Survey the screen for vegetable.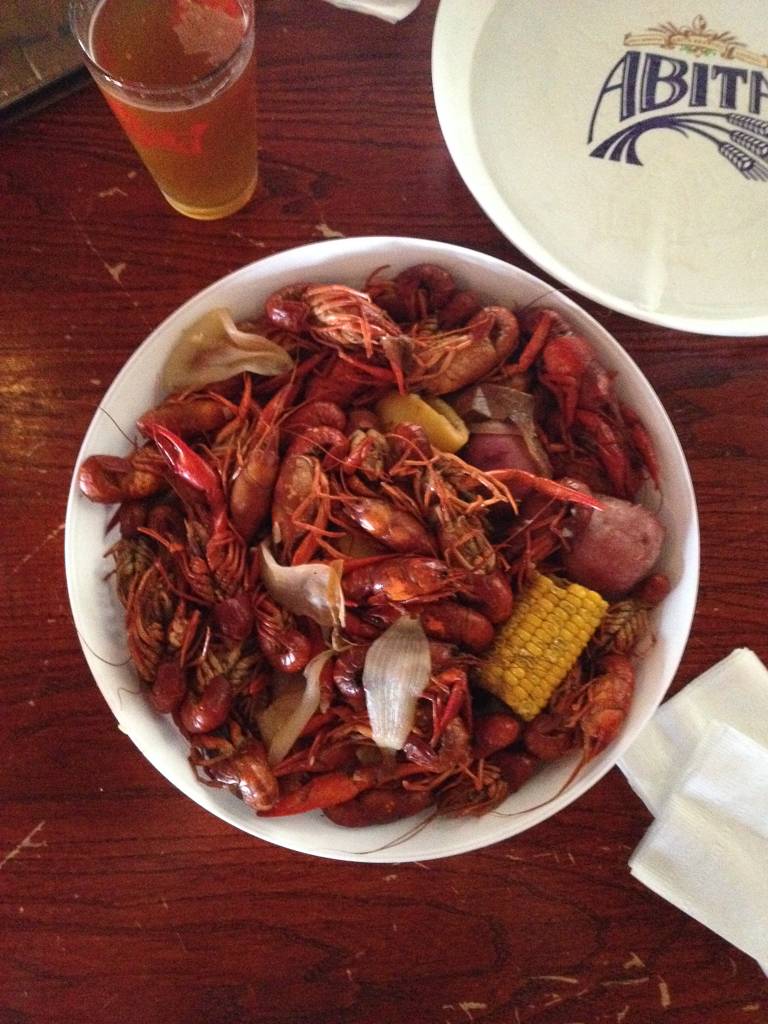
Survey found: select_region(479, 569, 601, 716).
